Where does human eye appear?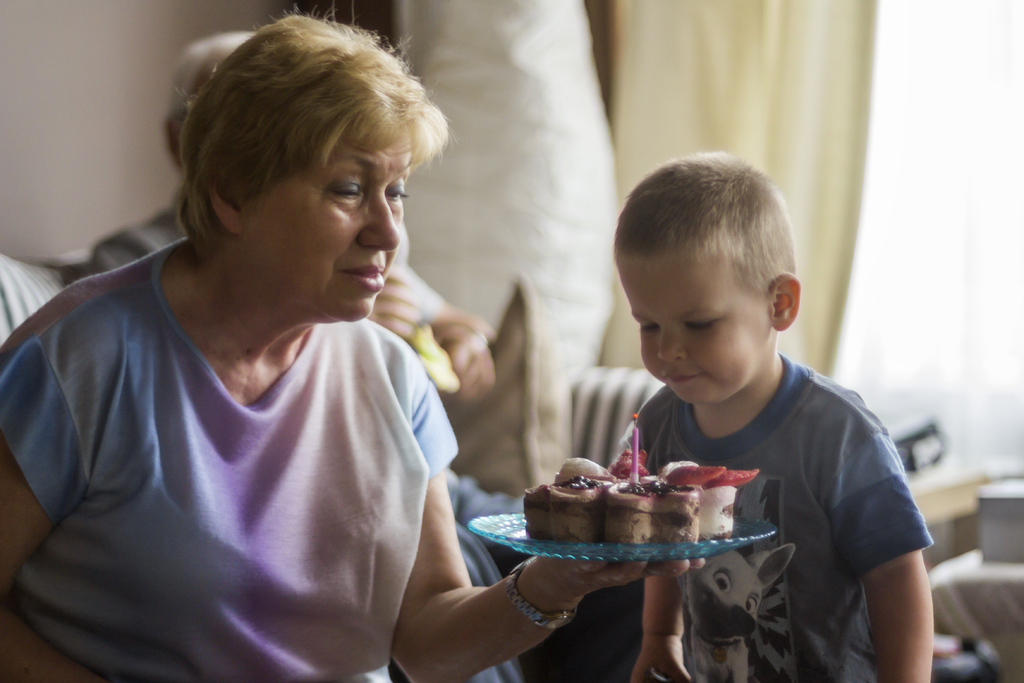
Appears at bbox=[682, 311, 719, 337].
